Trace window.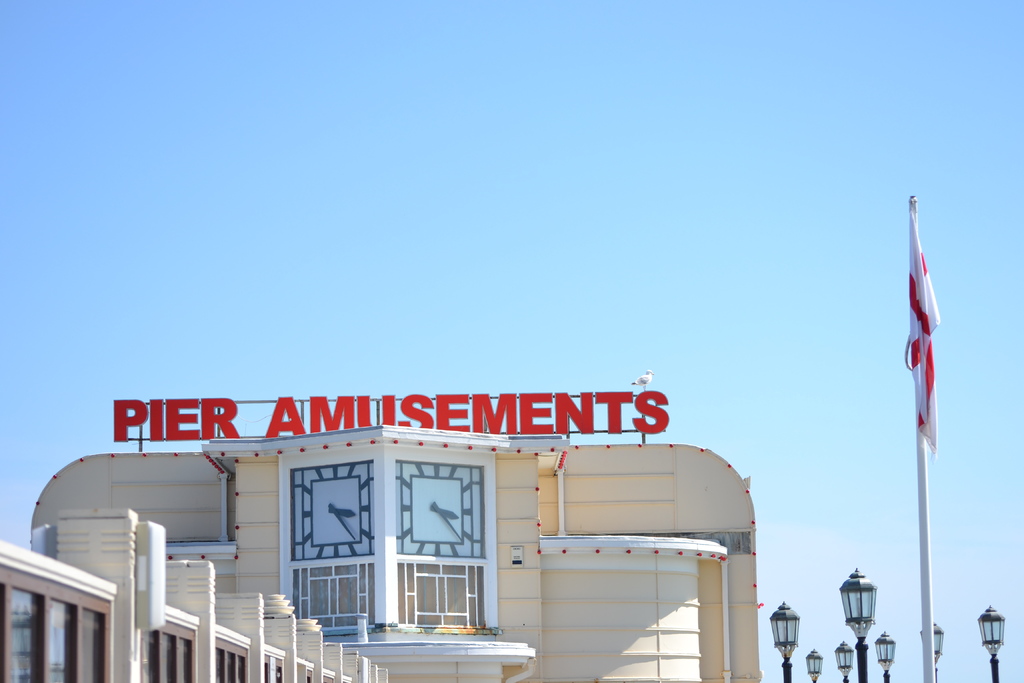
Traced to 394/554/490/627.
